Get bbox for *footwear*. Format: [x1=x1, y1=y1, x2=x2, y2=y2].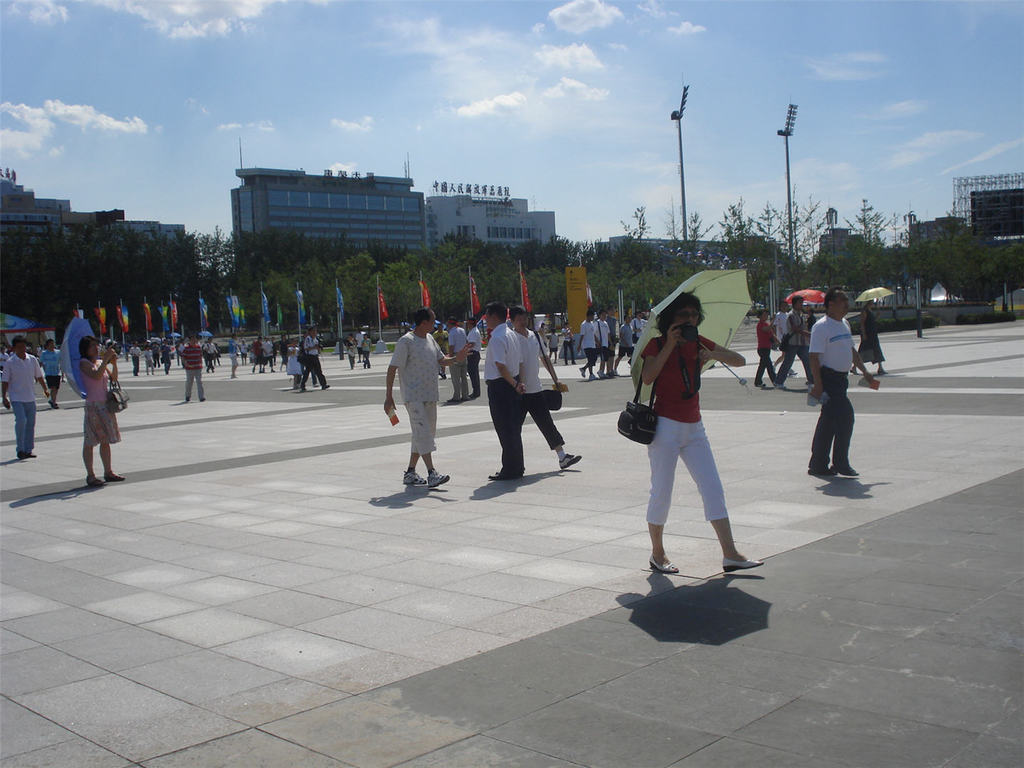
[x1=401, y1=461, x2=432, y2=488].
